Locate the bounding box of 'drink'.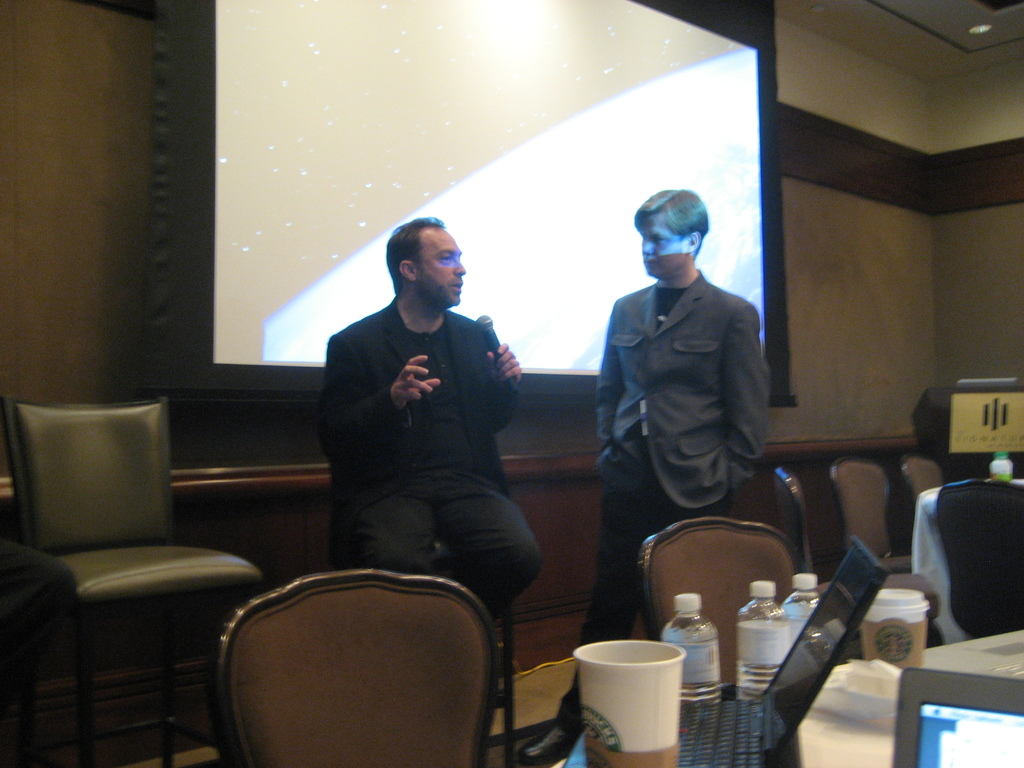
Bounding box: (666,620,734,709).
